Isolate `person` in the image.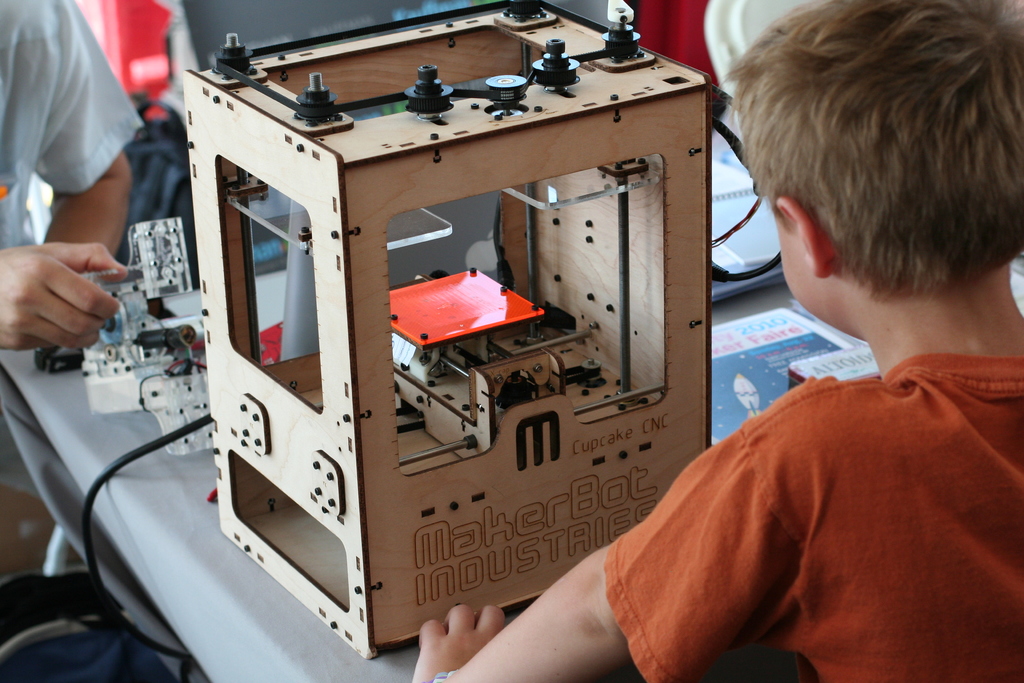
Isolated region: [415,0,1023,682].
